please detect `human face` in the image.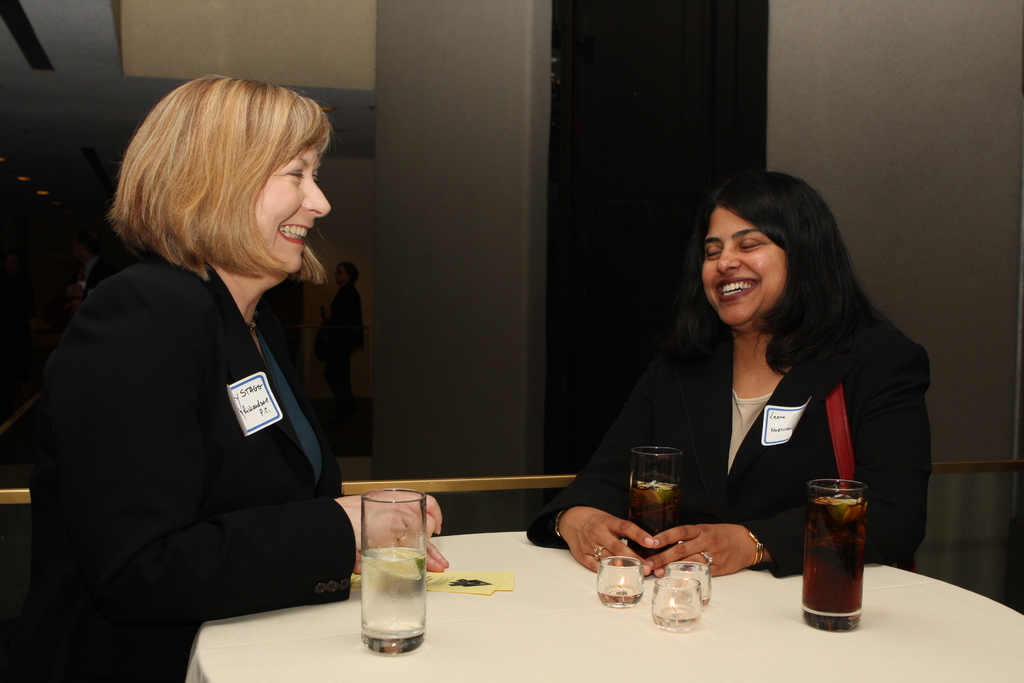
(255,140,330,273).
